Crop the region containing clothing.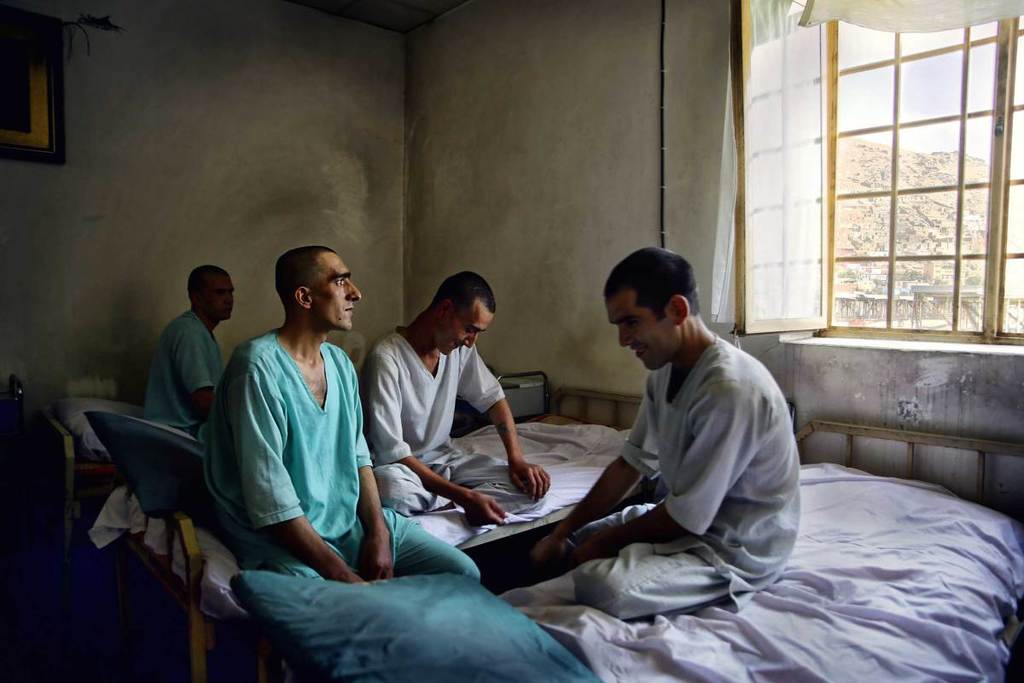
Crop region: {"left": 556, "top": 287, "right": 816, "bottom": 627}.
